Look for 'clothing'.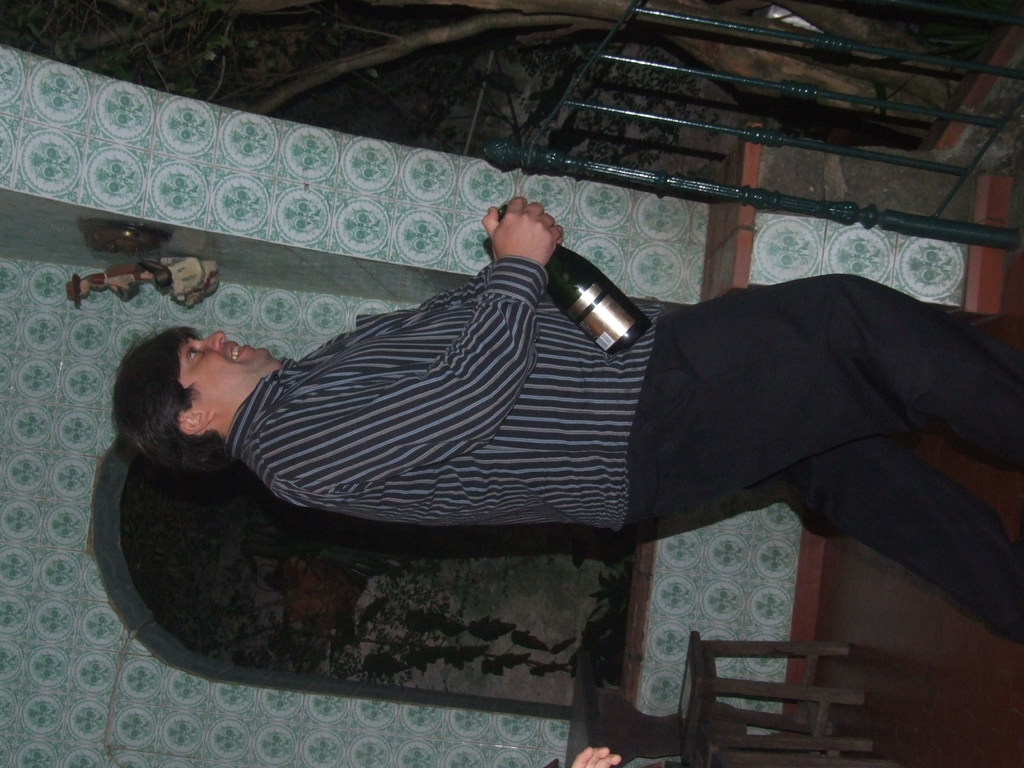
Found: (213, 246, 1020, 617).
